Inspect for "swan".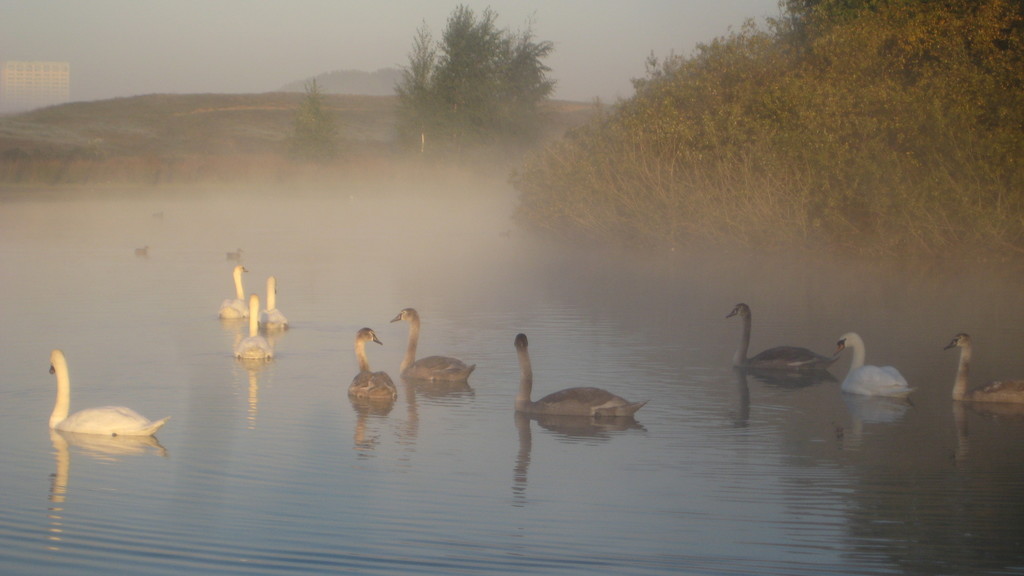
Inspection: {"left": 722, "top": 300, "right": 843, "bottom": 377}.
